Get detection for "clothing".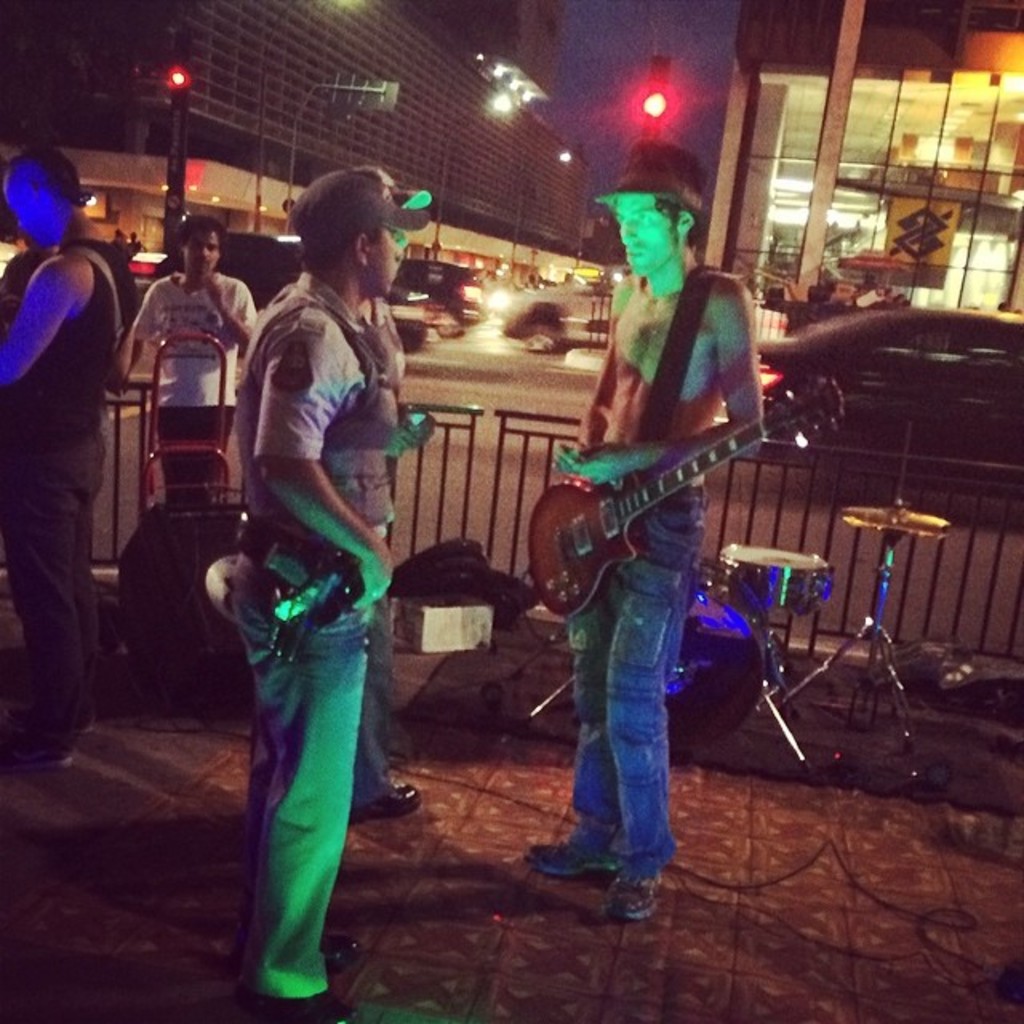
Detection: 125,269,258,501.
